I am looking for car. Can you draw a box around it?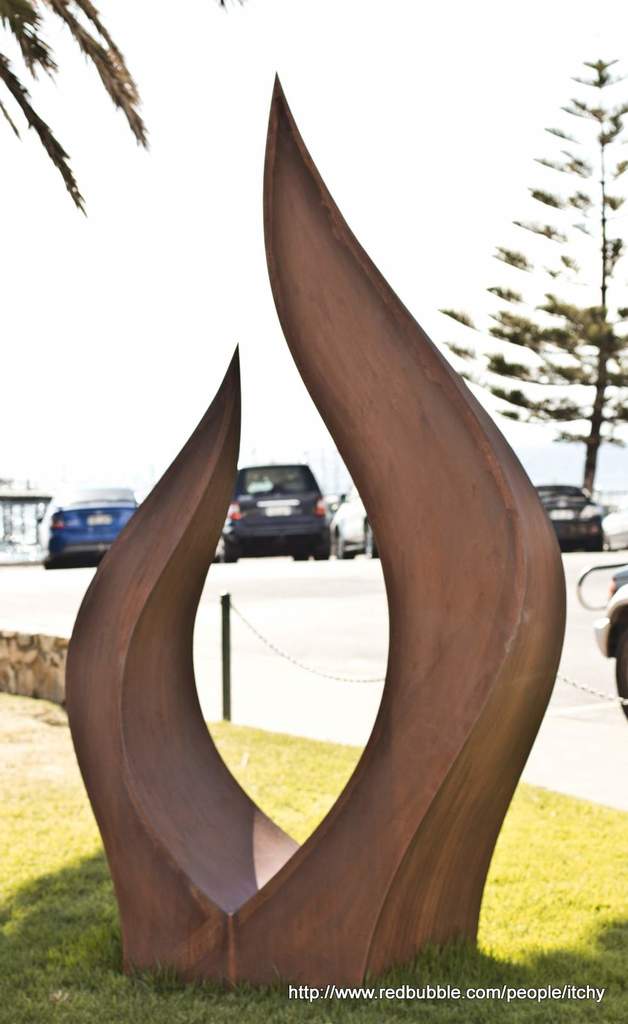
Sure, the bounding box is locate(38, 487, 139, 569).
